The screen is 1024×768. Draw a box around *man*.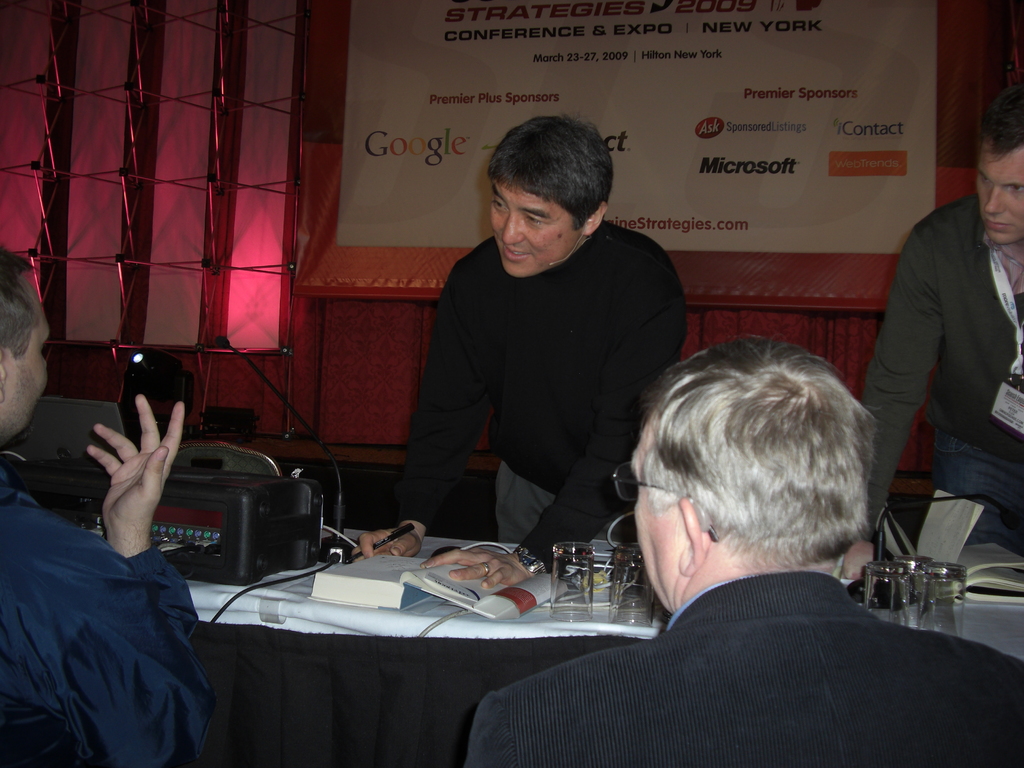
(x1=467, y1=332, x2=1023, y2=766).
